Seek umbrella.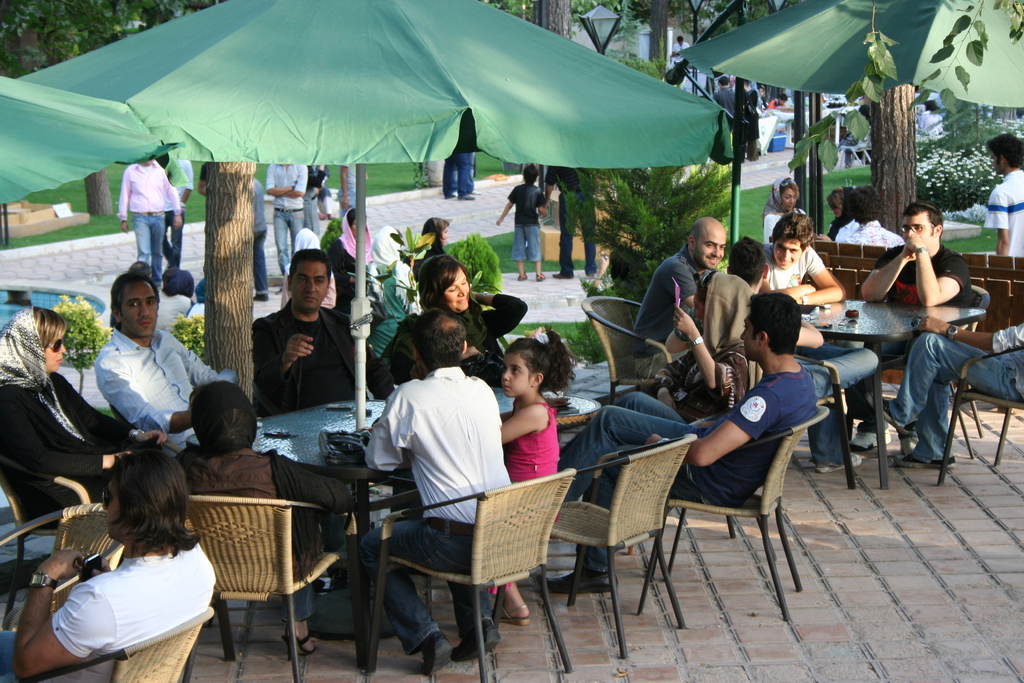
<box>677,0,1023,108</box>.
